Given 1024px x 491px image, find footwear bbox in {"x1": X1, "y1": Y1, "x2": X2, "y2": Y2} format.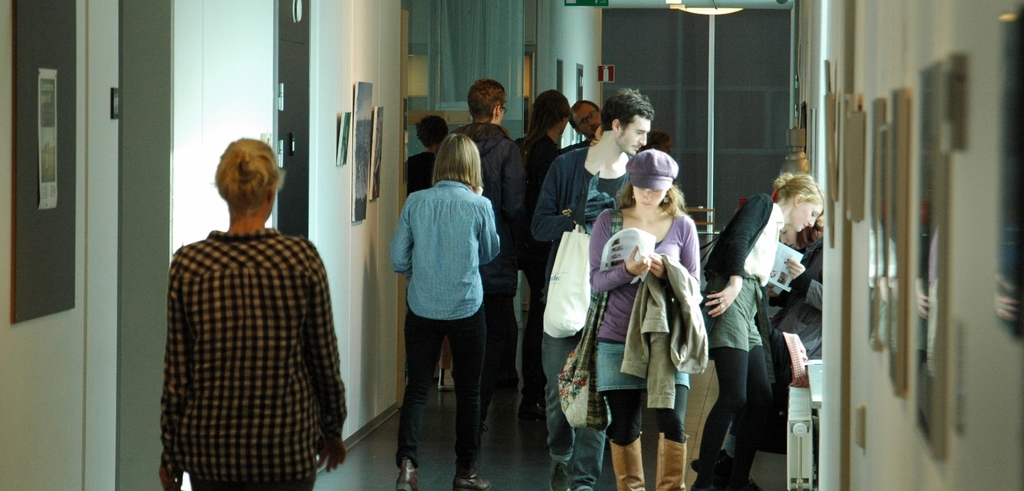
{"x1": 730, "y1": 477, "x2": 759, "y2": 490}.
